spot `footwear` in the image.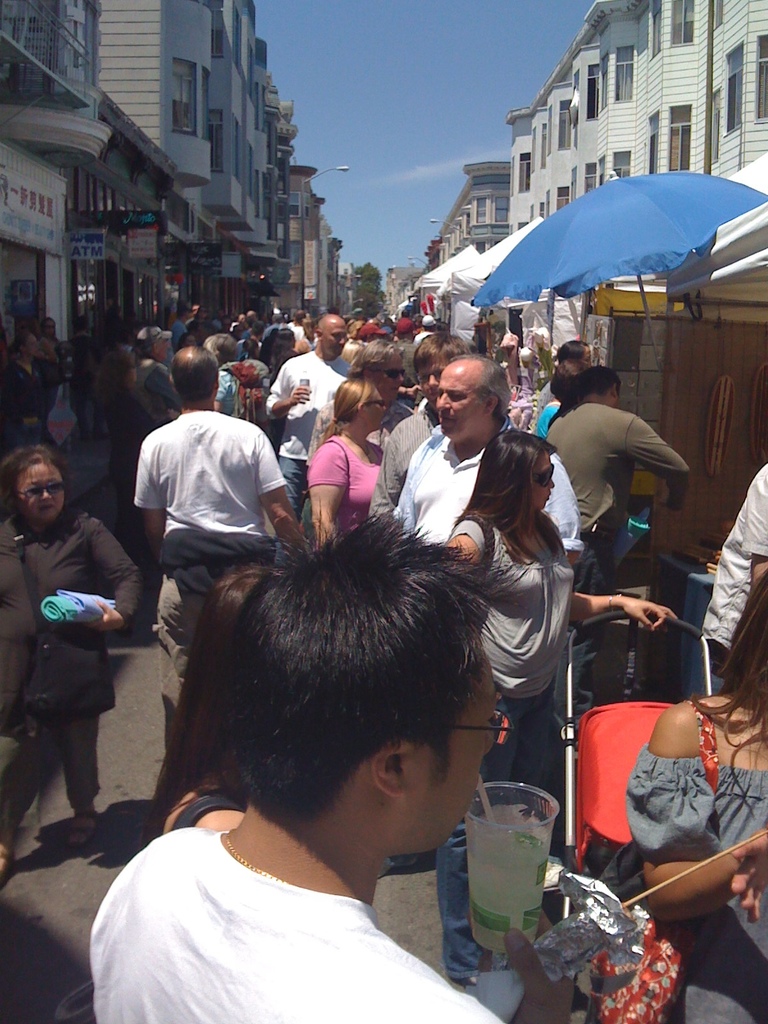
`footwear` found at l=0, t=840, r=14, b=879.
